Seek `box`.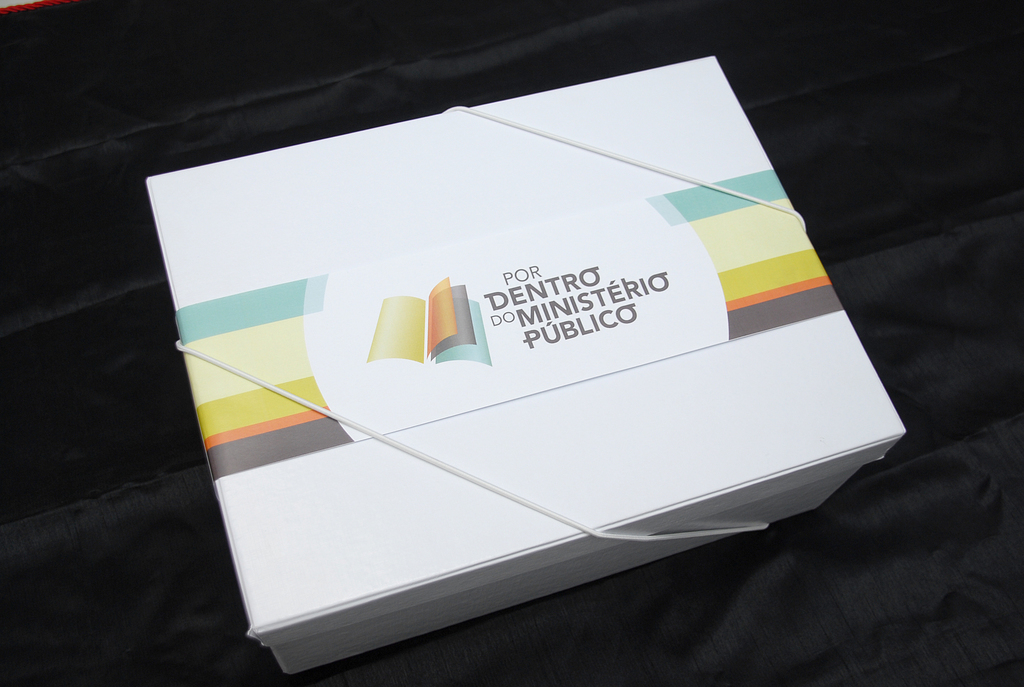
[140,62,908,679].
